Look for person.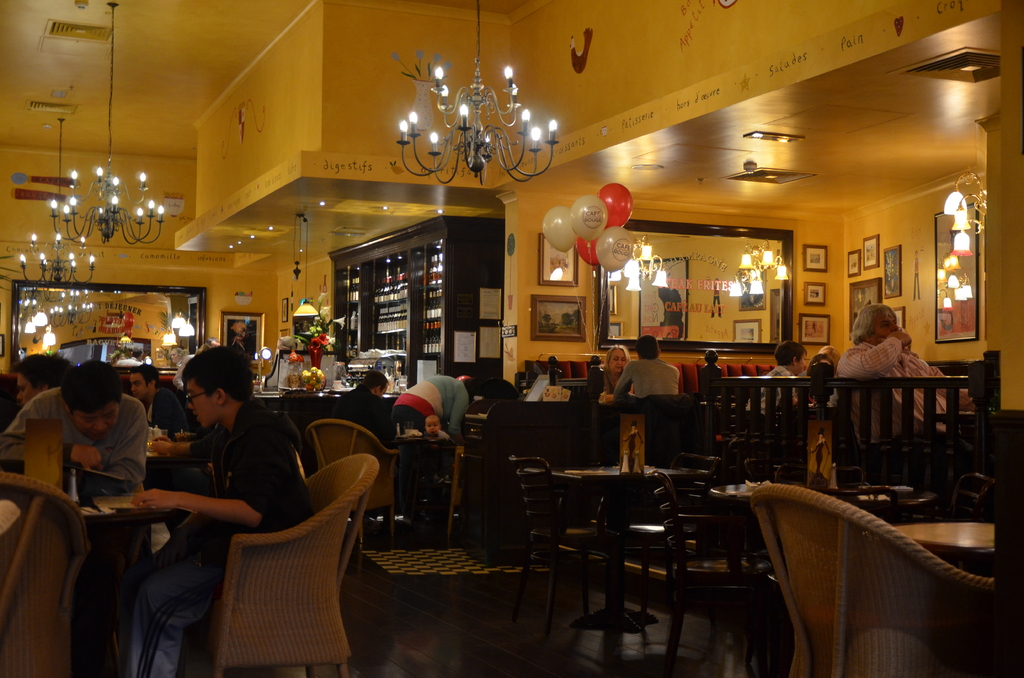
Found: (x1=810, y1=429, x2=831, y2=488).
